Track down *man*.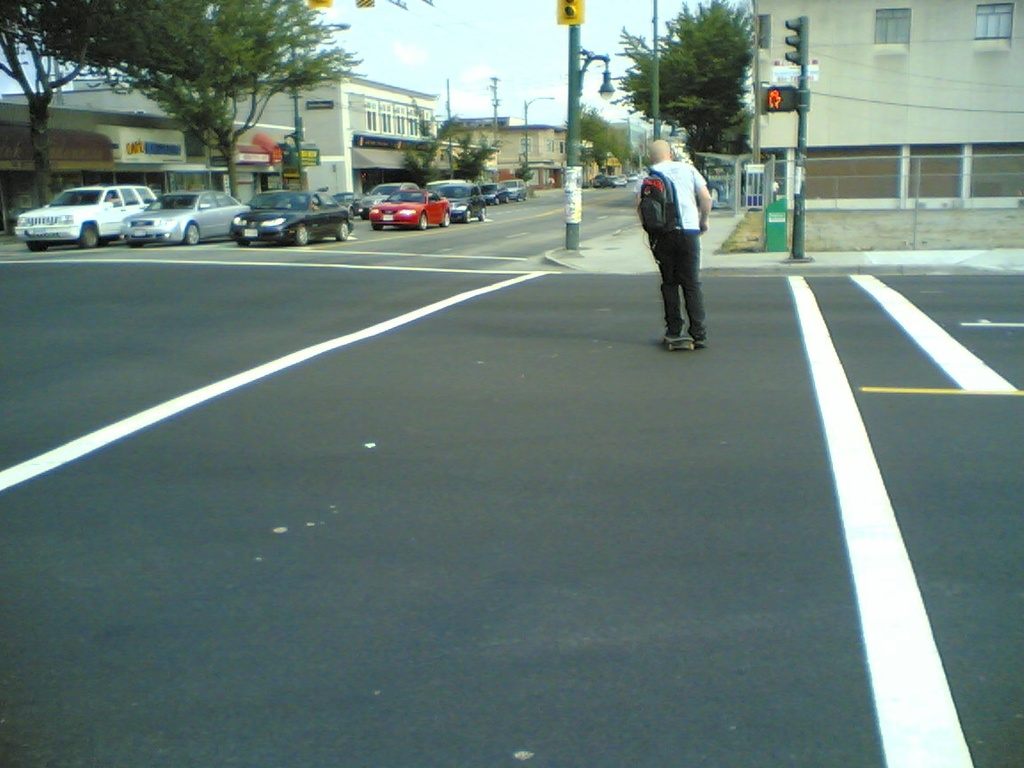
Tracked to 636/133/725/348.
